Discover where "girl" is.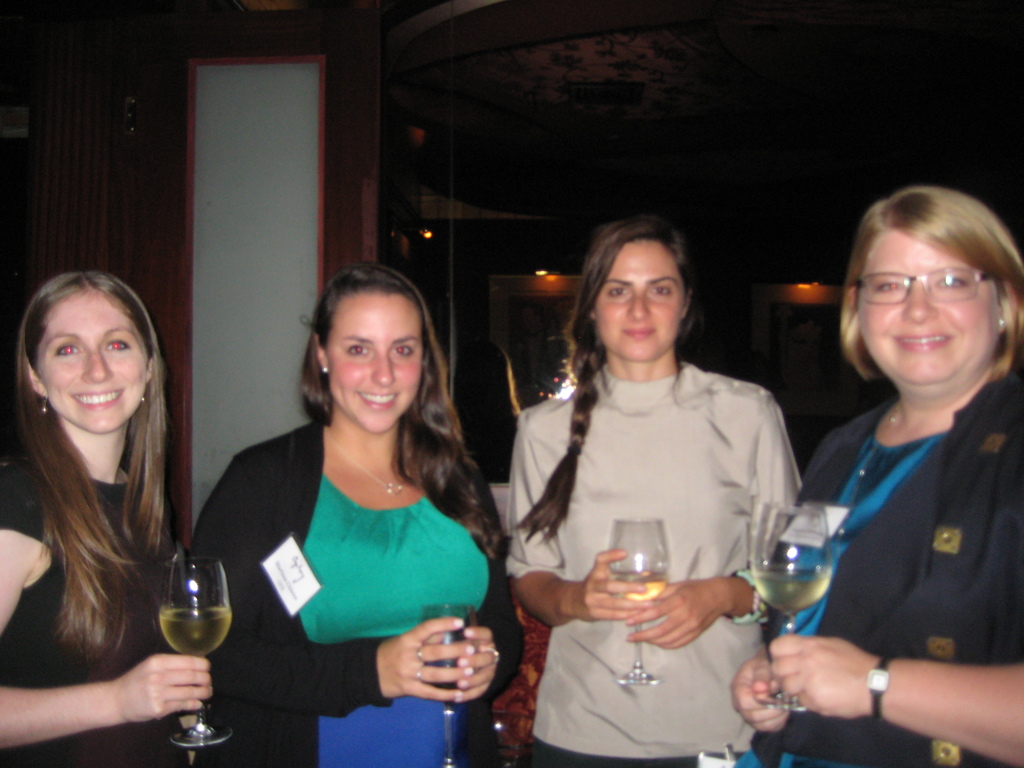
Discovered at x1=724, y1=188, x2=1023, y2=767.
